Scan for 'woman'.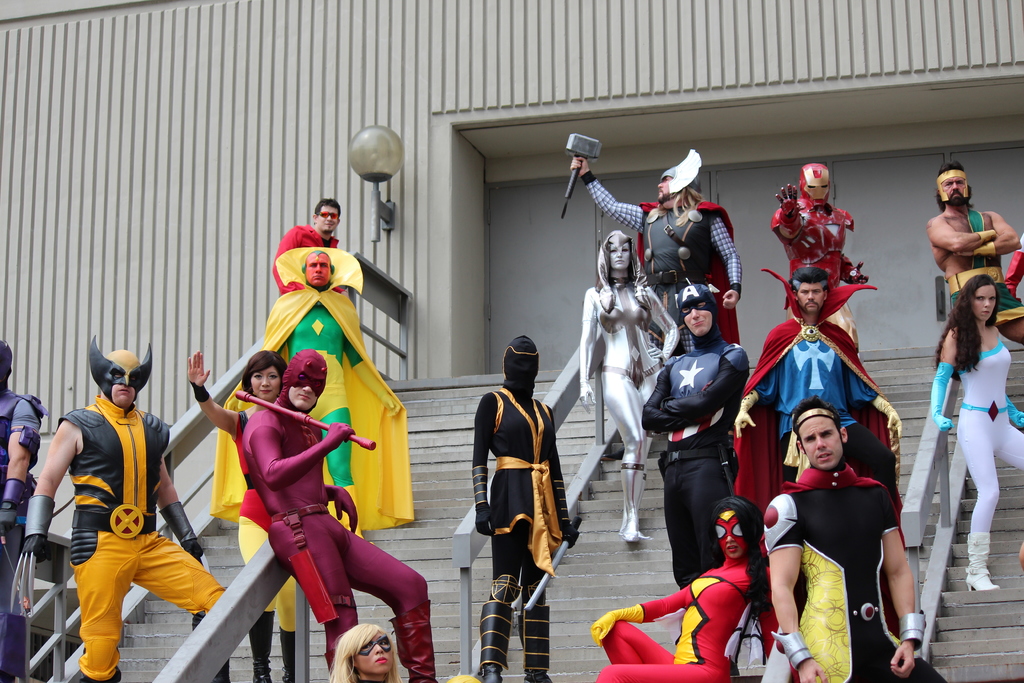
Scan result: (left=189, top=349, right=299, bottom=680).
